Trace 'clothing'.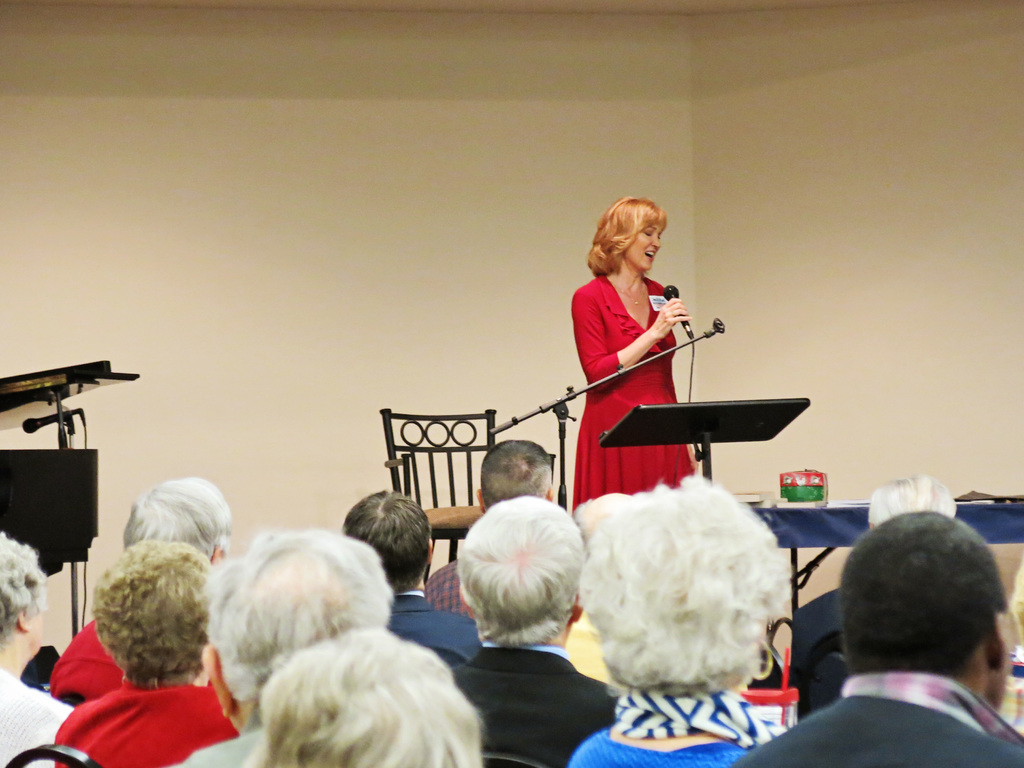
Traced to 564, 253, 719, 516.
